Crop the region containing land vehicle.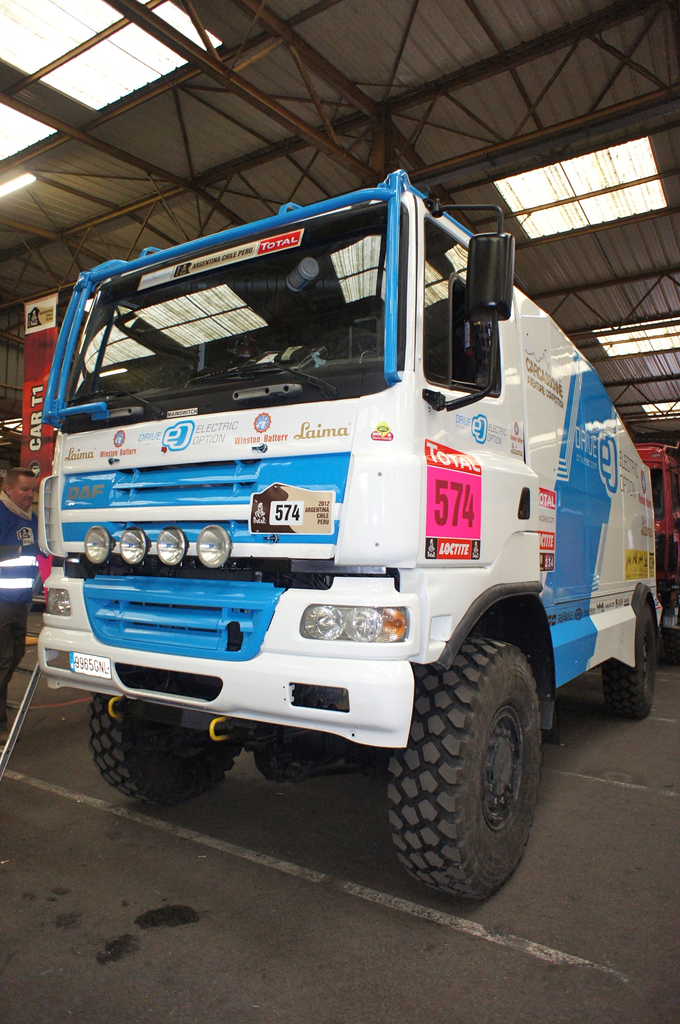
Crop region: 636 447 679 631.
